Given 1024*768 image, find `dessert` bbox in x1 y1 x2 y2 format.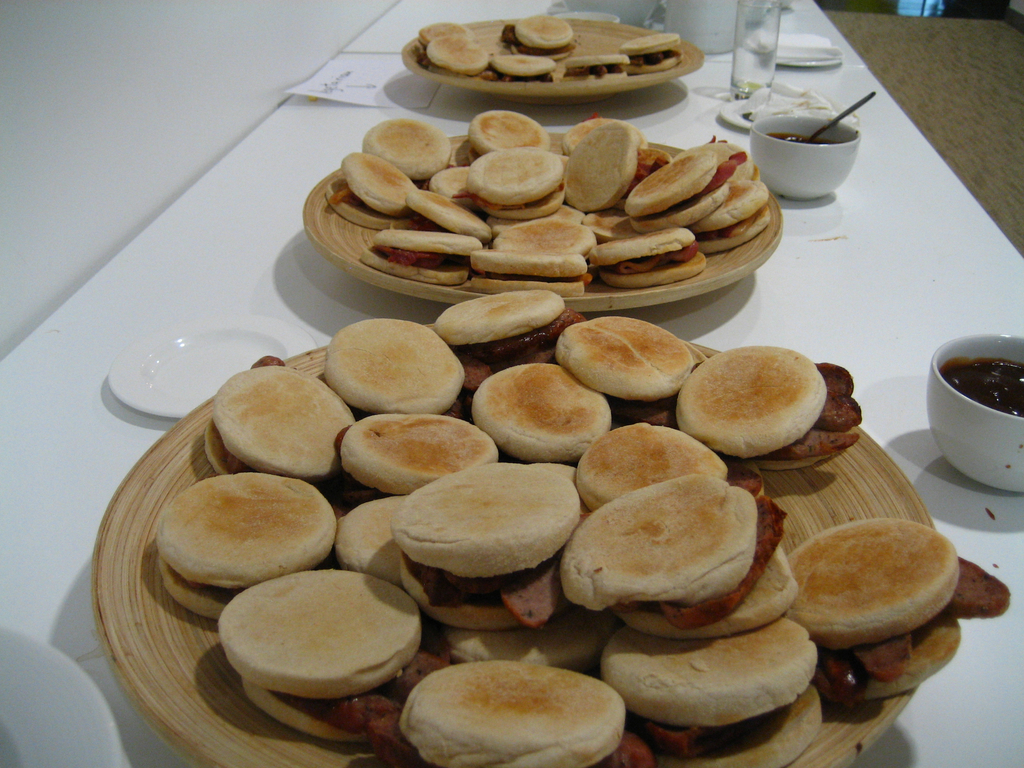
569 422 732 504.
